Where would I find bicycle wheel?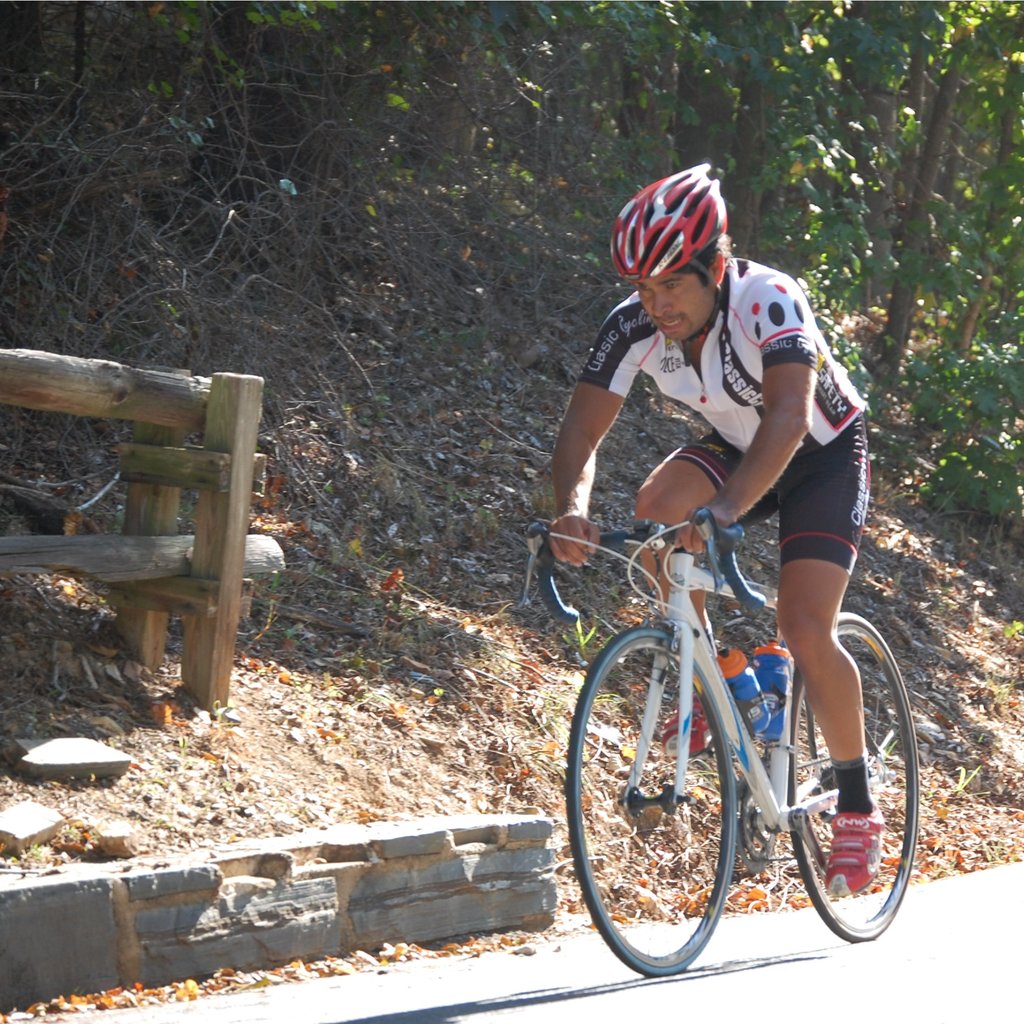
At 778 634 915 964.
